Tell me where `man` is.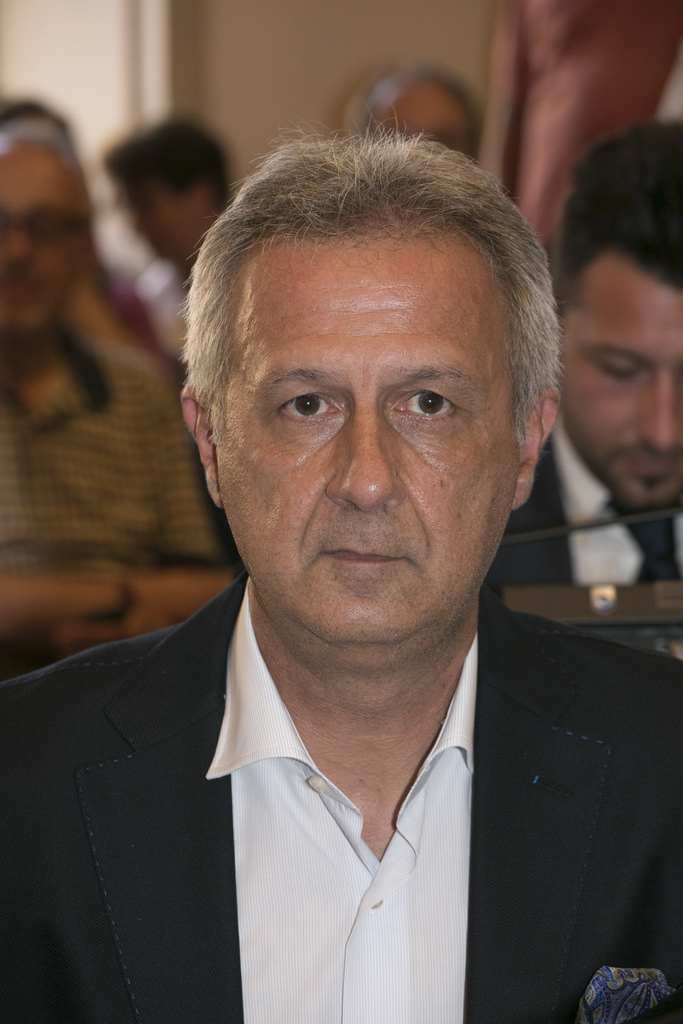
`man` is at 0:147:682:1005.
